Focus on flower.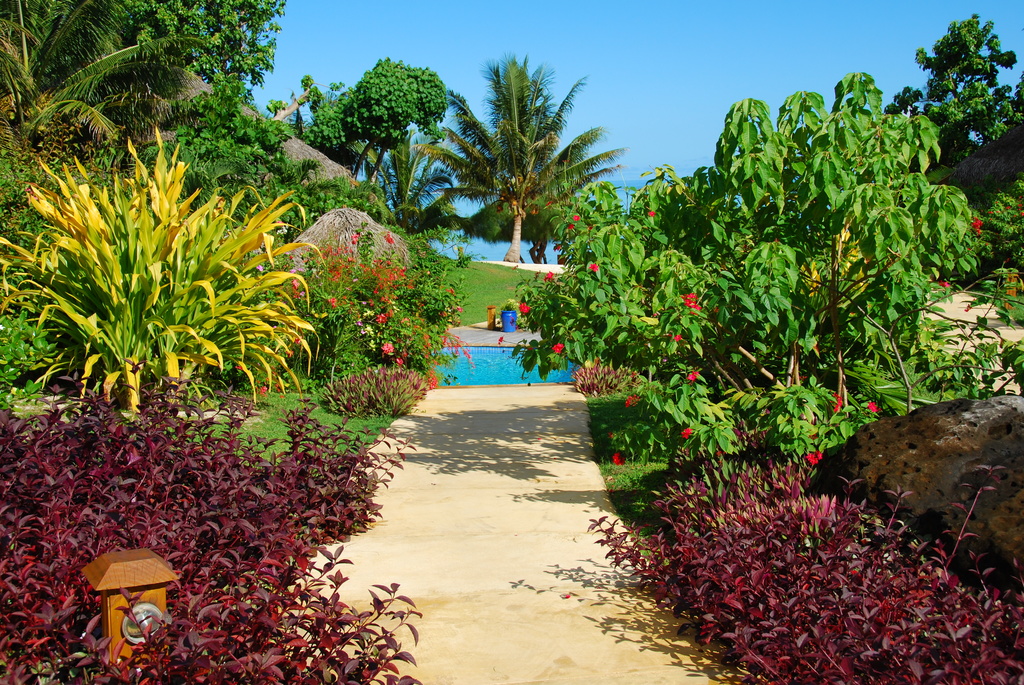
Focused at crop(803, 451, 815, 460).
